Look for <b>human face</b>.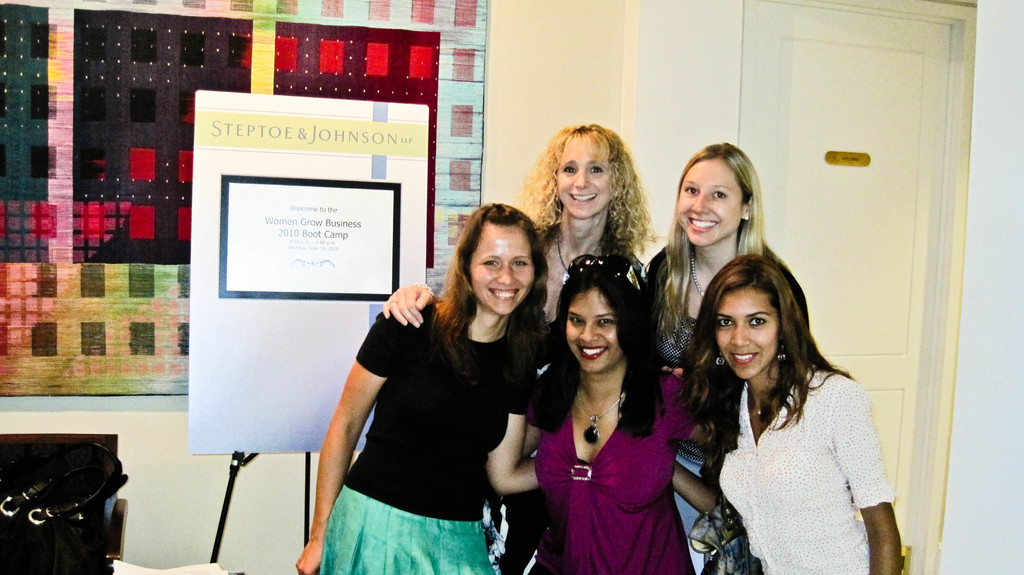
Found: Rect(714, 284, 785, 382).
